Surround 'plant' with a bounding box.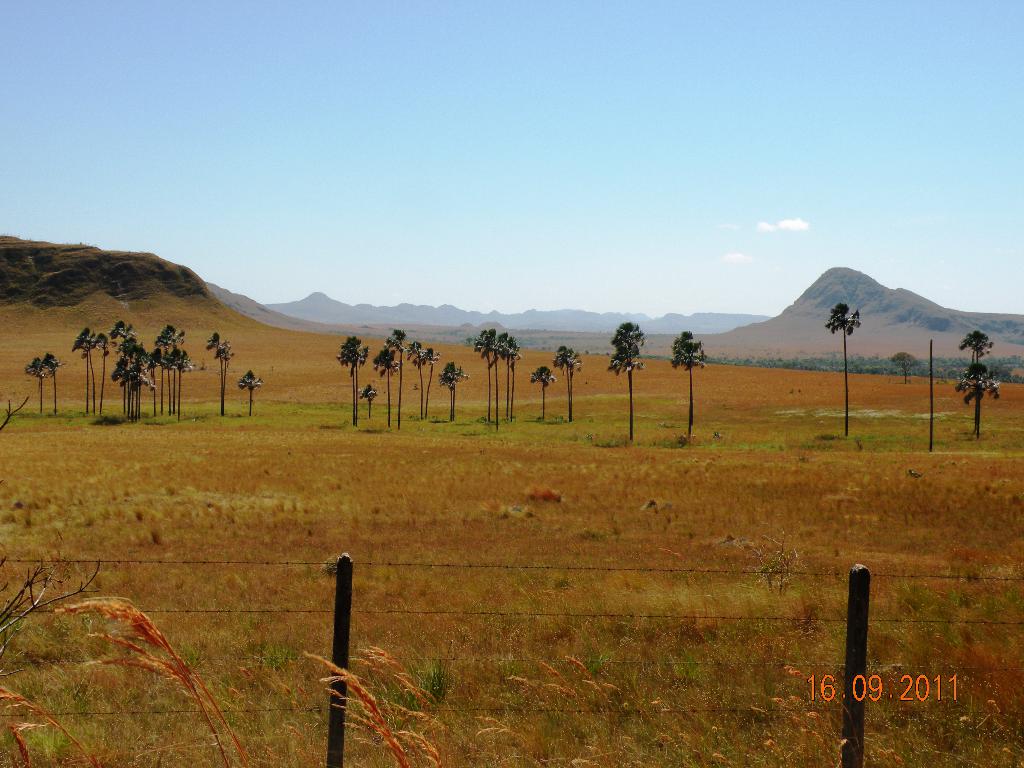
<region>294, 646, 453, 767</region>.
